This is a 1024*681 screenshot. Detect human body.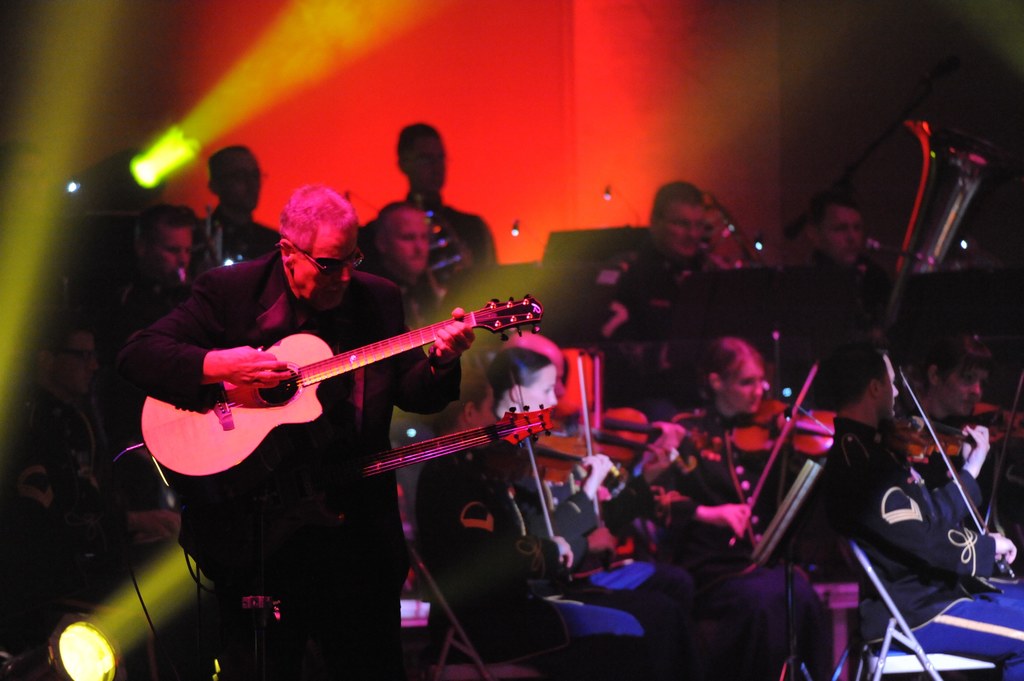
BBox(111, 183, 480, 680).
